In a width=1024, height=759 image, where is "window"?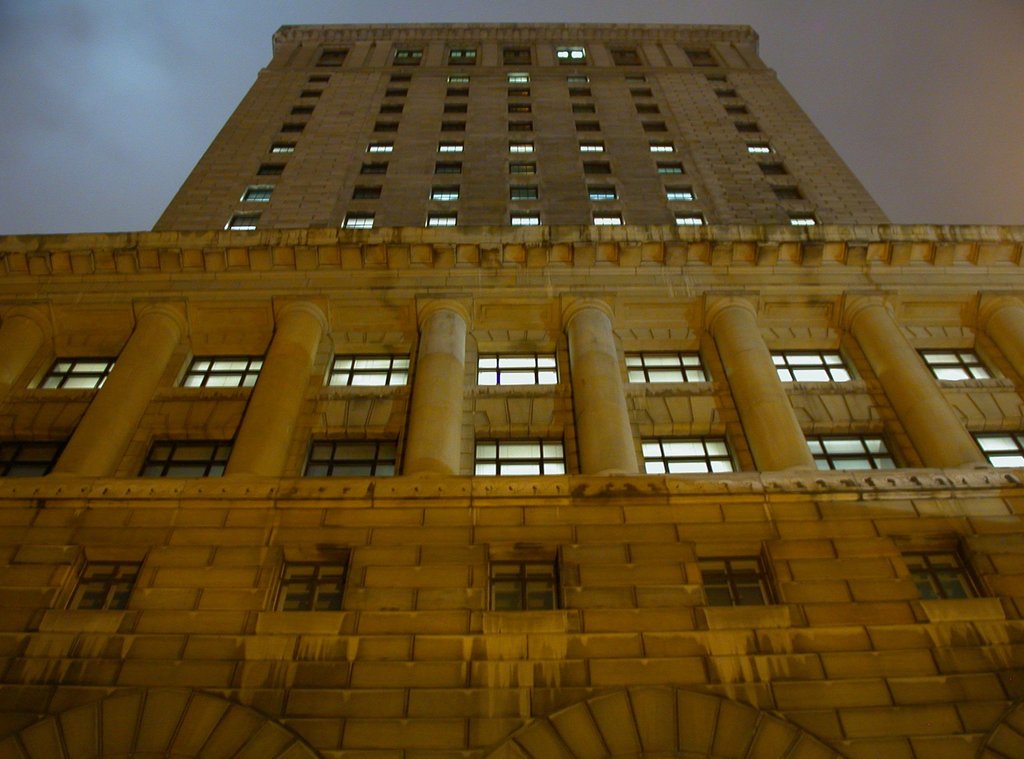
(left=623, top=338, right=714, bottom=391).
